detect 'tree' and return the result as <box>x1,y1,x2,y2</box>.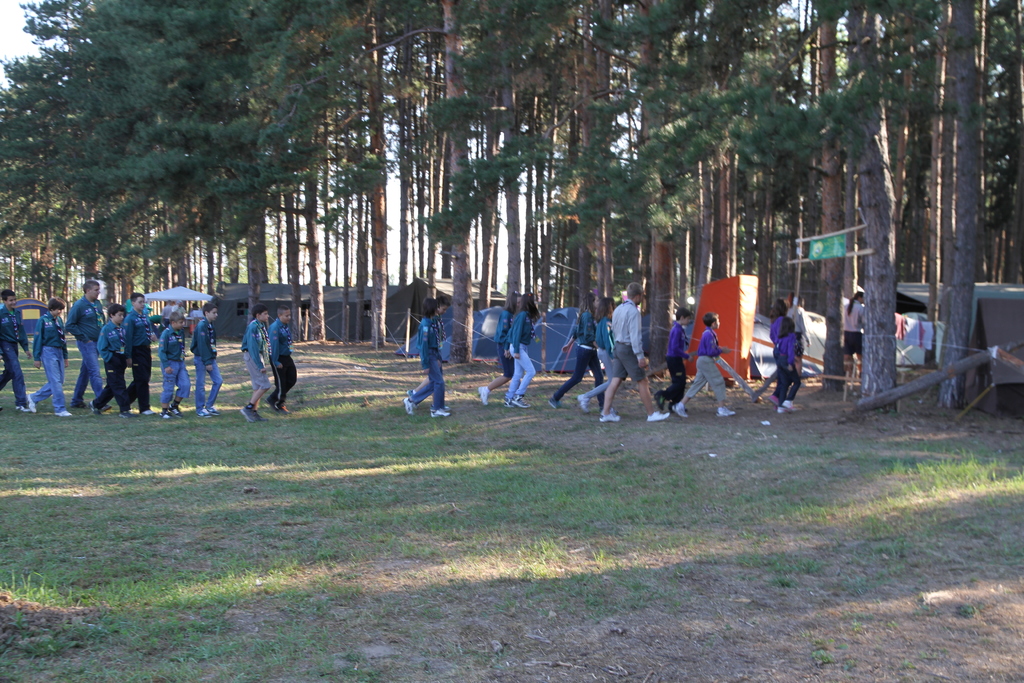
<box>83,0,250,360</box>.
